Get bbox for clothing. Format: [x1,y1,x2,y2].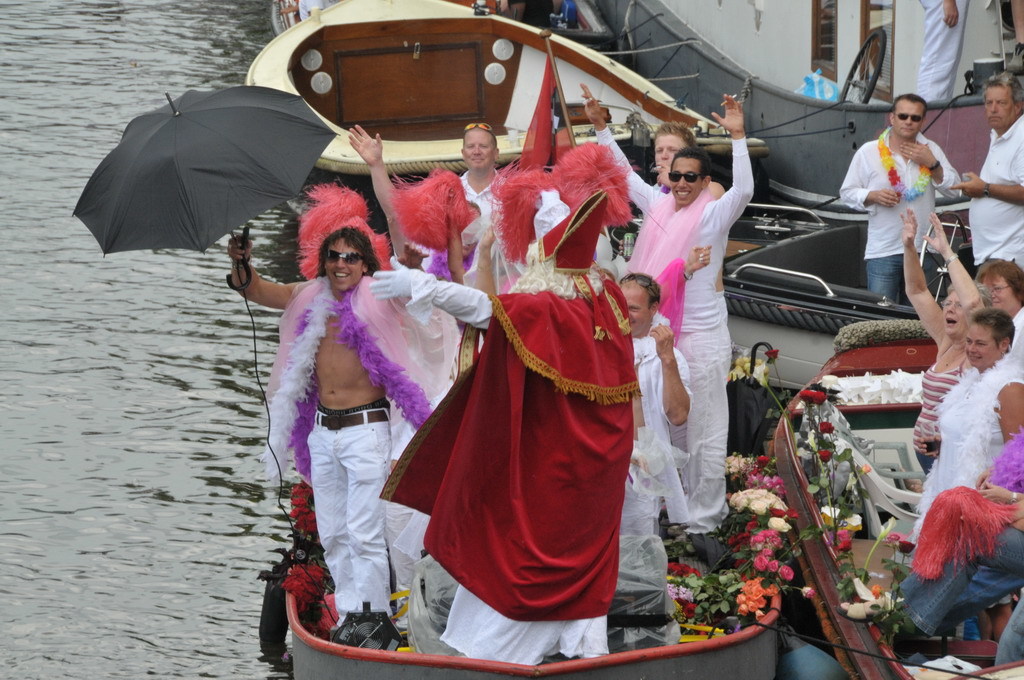
[600,125,678,210].
